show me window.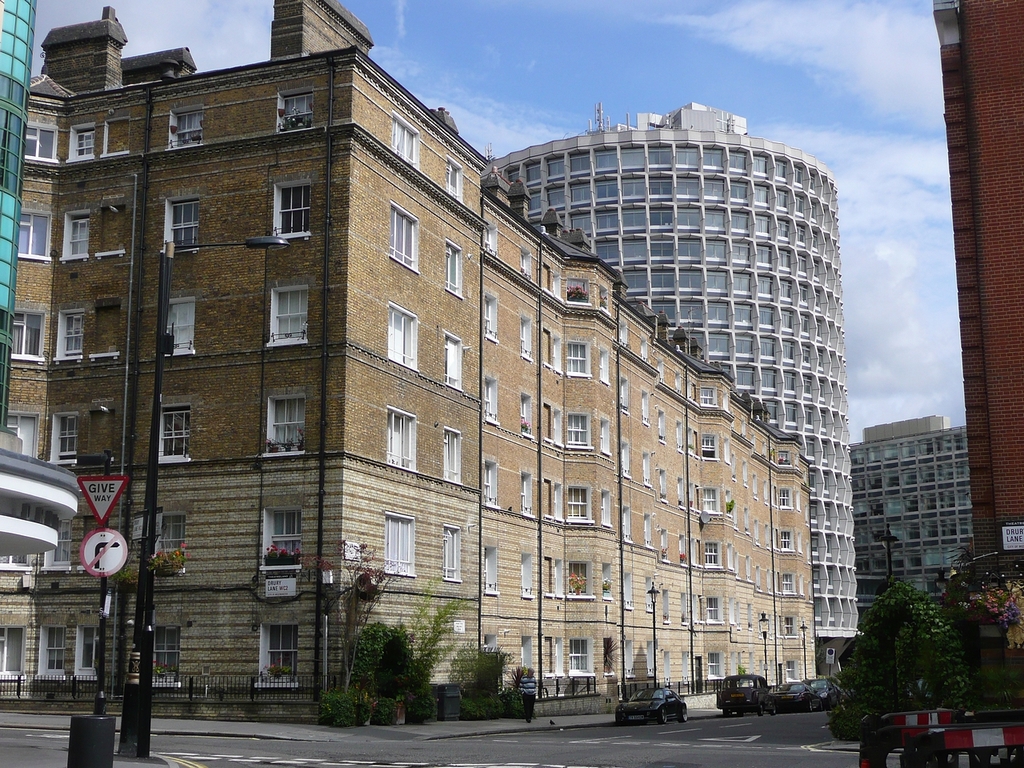
window is here: left=523, top=252, right=531, bottom=280.
